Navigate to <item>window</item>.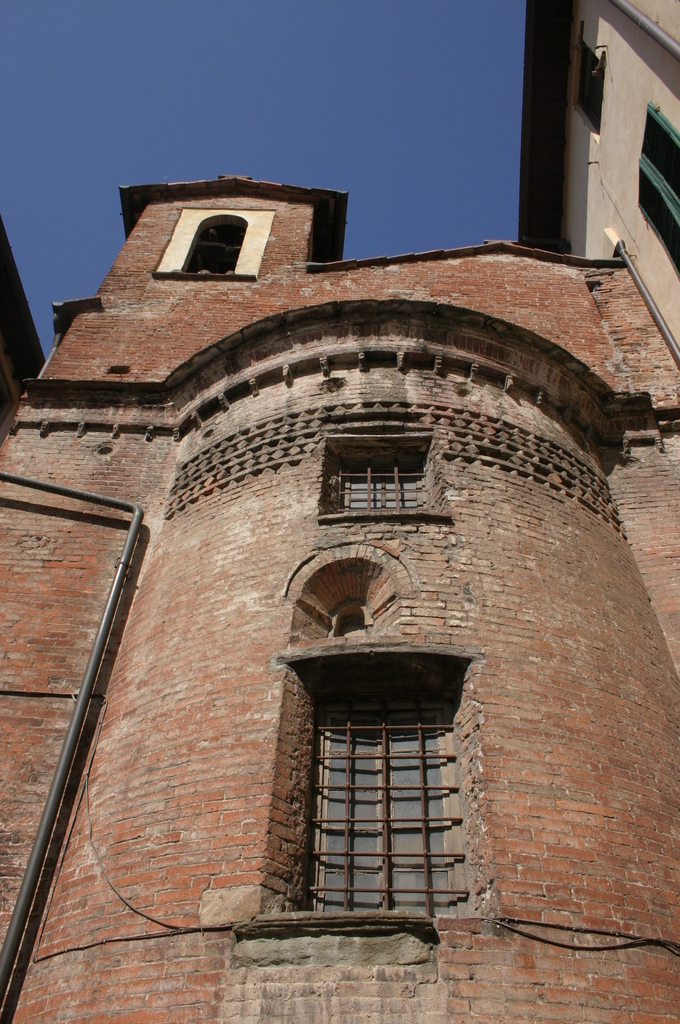
Navigation target: 636 102 675 272.
